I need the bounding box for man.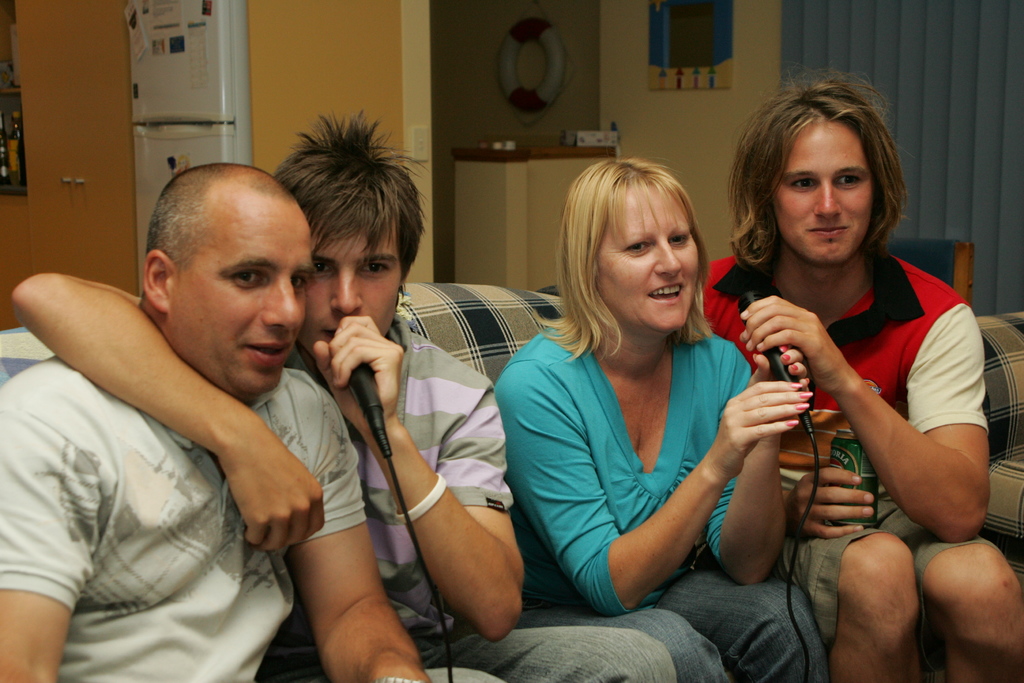
Here it is: region(700, 78, 1023, 682).
